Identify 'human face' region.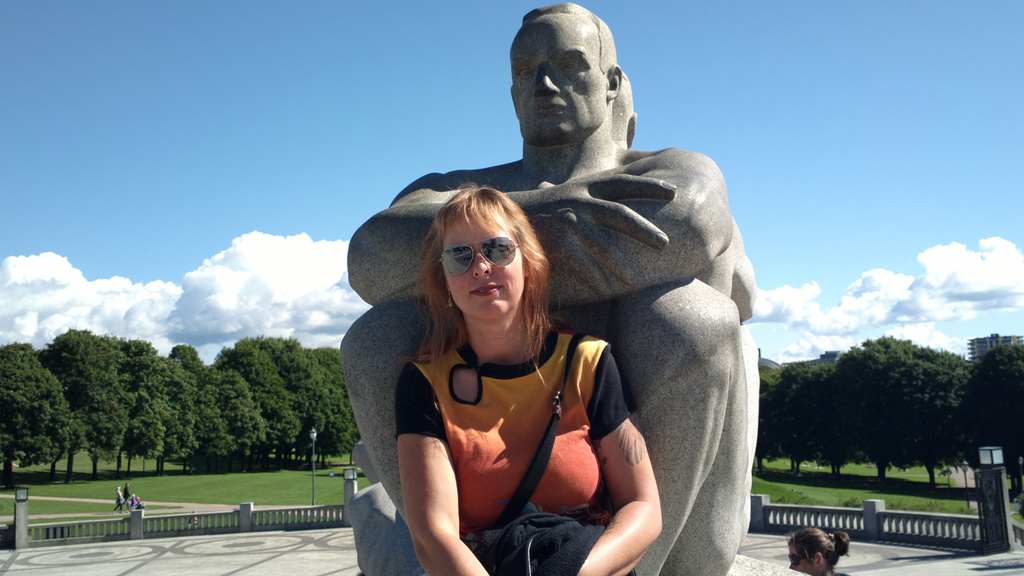
Region: [left=788, top=540, right=816, bottom=573].
